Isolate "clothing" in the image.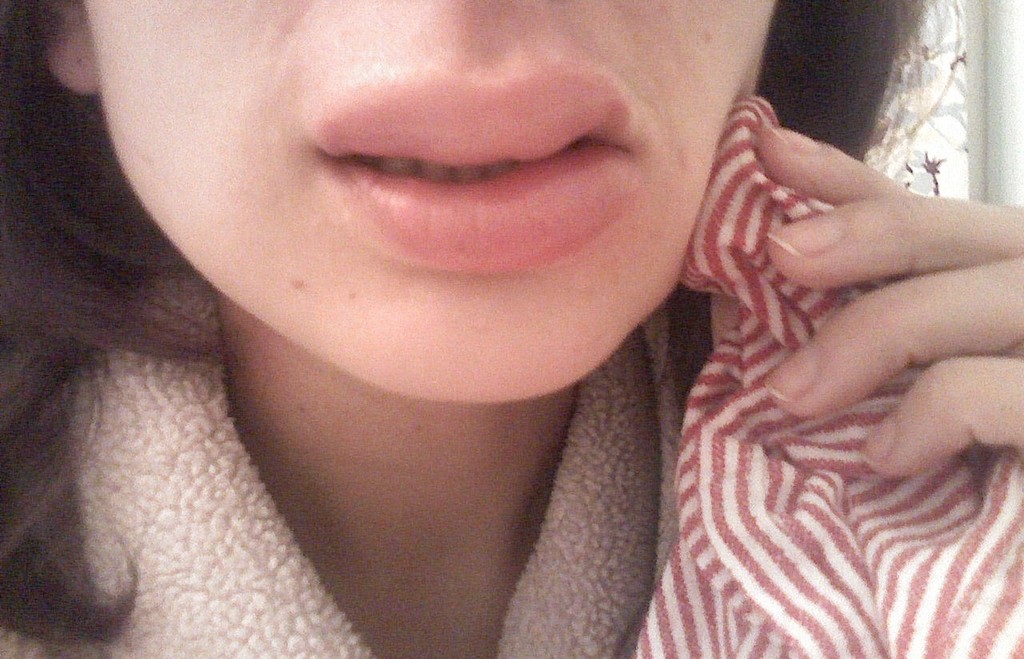
Isolated region: box(8, 287, 1023, 658).
